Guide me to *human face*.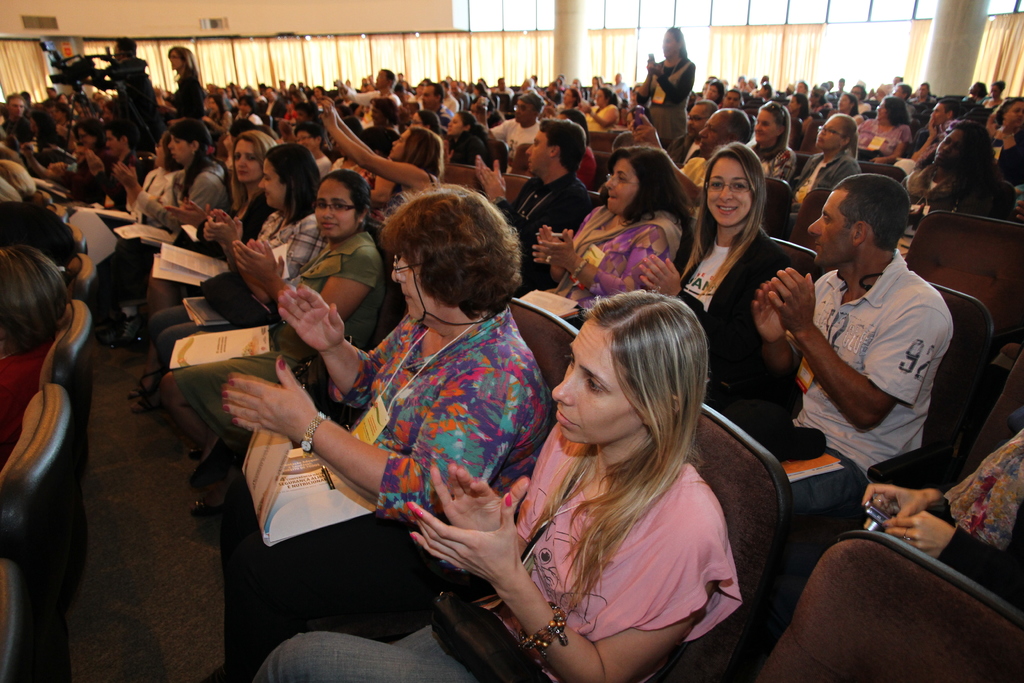
Guidance: crop(257, 160, 286, 209).
